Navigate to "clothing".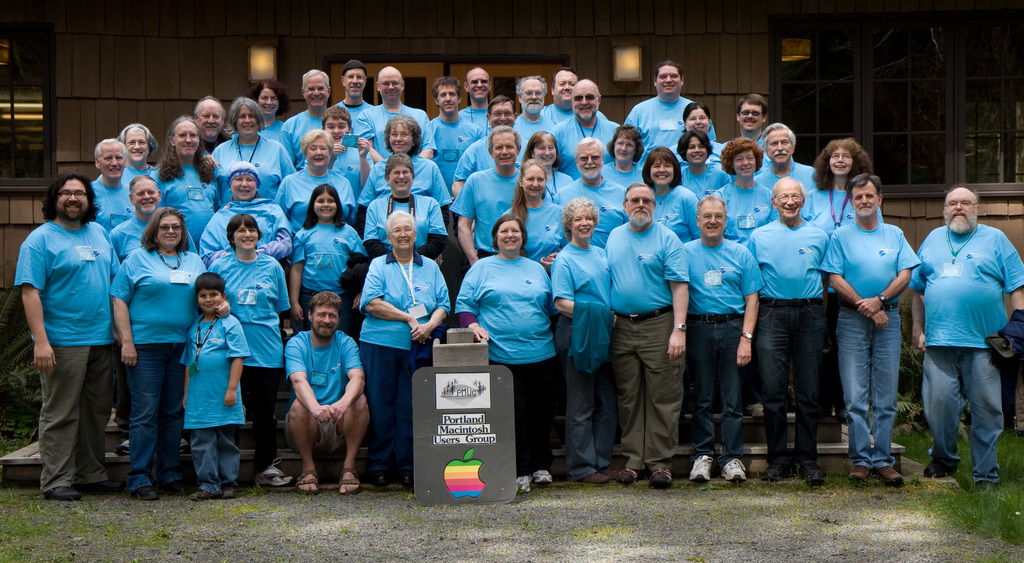
Navigation target: (x1=503, y1=204, x2=577, y2=270).
